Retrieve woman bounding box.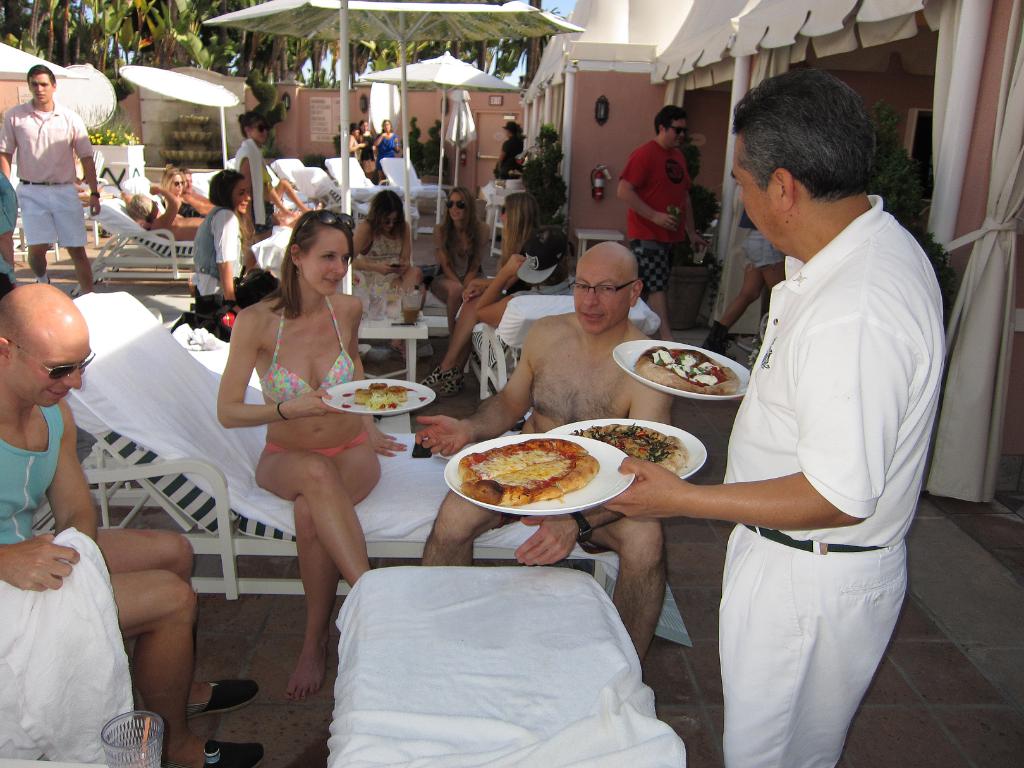
Bounding box: box=[337, 190, 411, 332].
